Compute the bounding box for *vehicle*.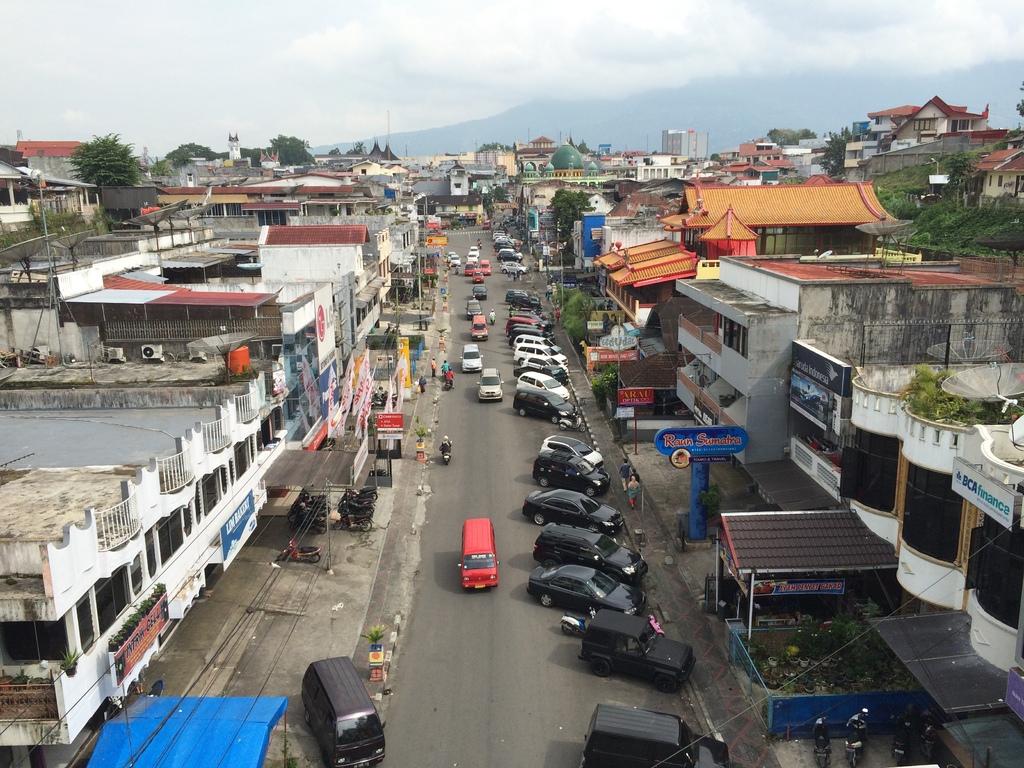
bbox(498, 248, 523, 262).
